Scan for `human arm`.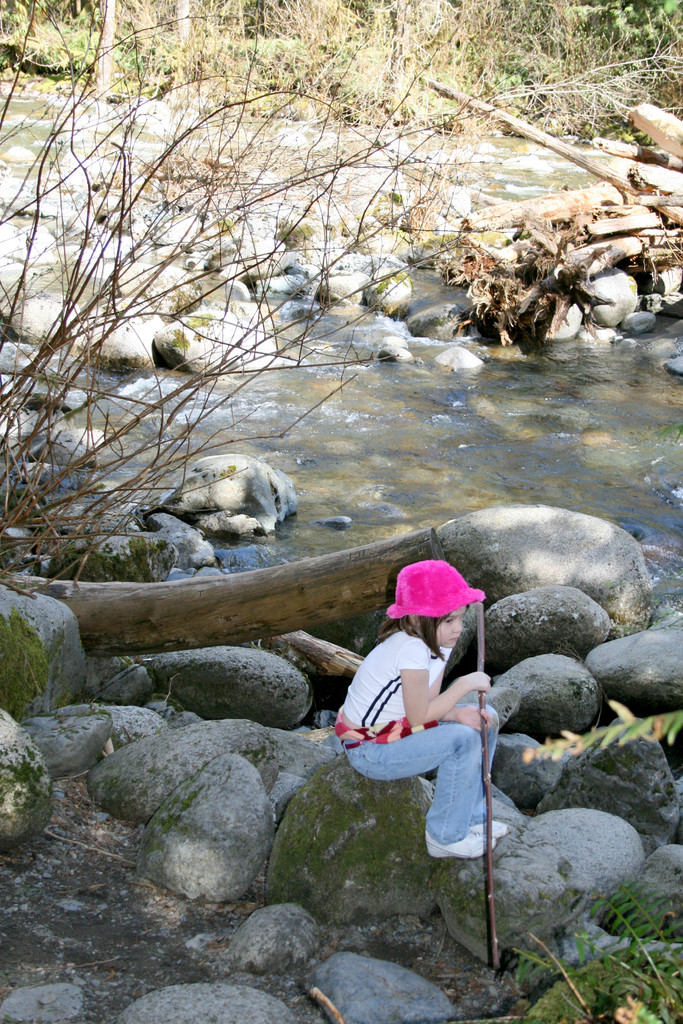
Scan result: <bbox>411, 655, 494, 743</bbox>.
